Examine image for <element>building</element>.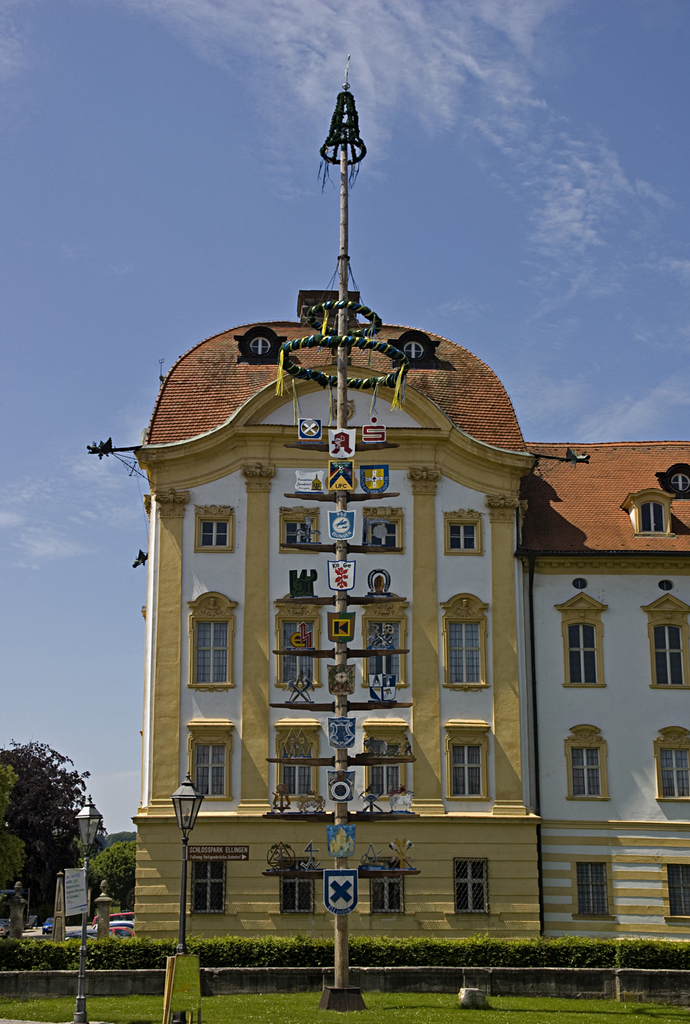
Examination result: detection(80, 292, 689, 938).
